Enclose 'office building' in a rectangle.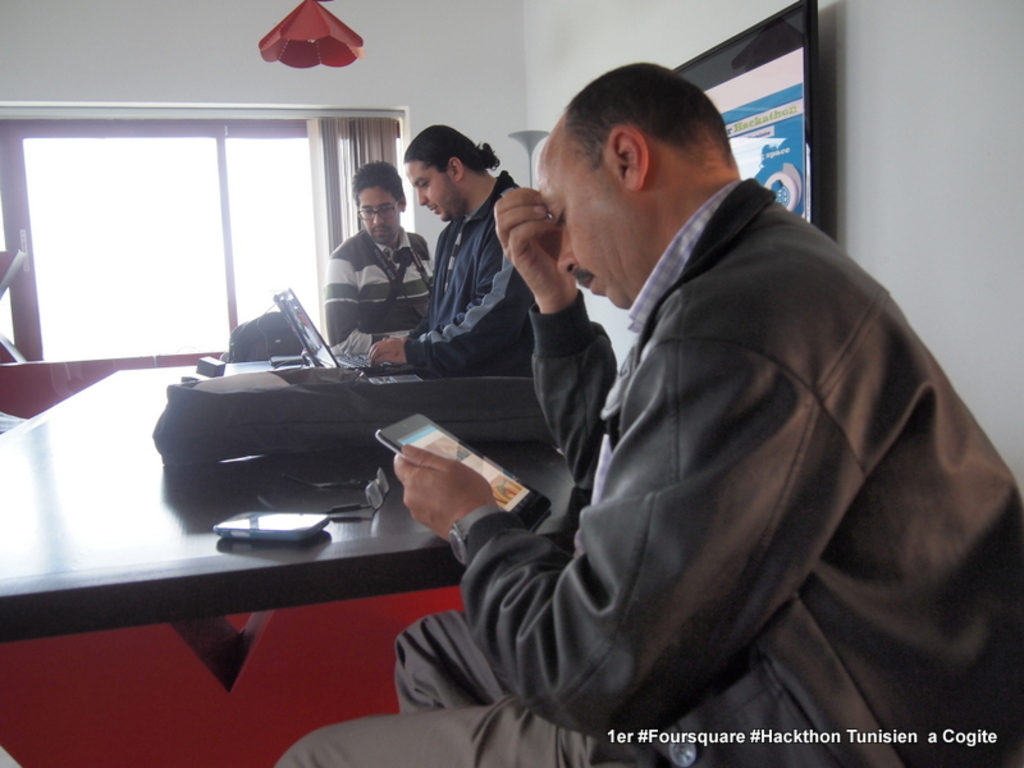
[1,74,1023,713].
